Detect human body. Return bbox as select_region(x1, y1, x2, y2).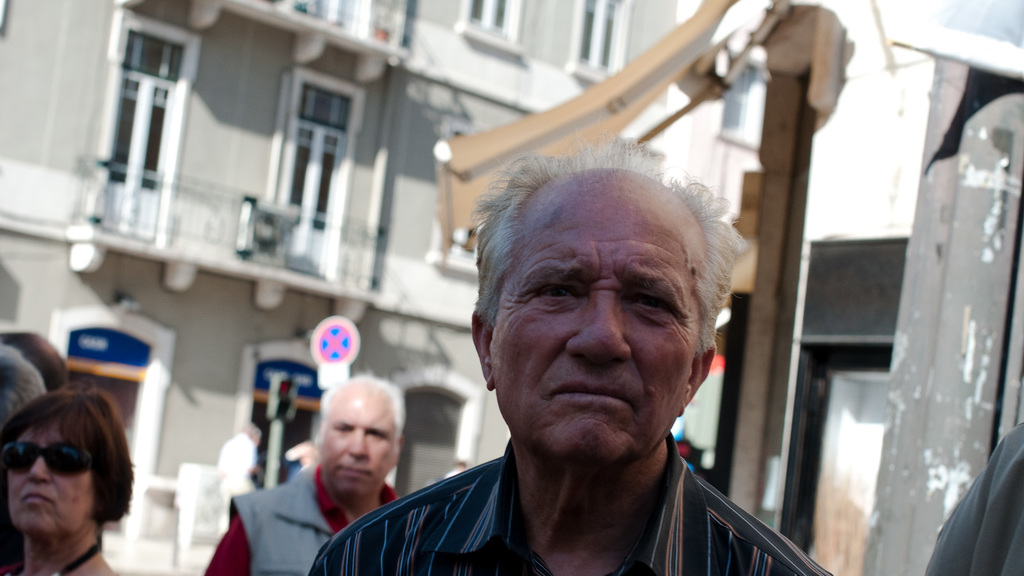
select_region(1, 390, 133, 575).
